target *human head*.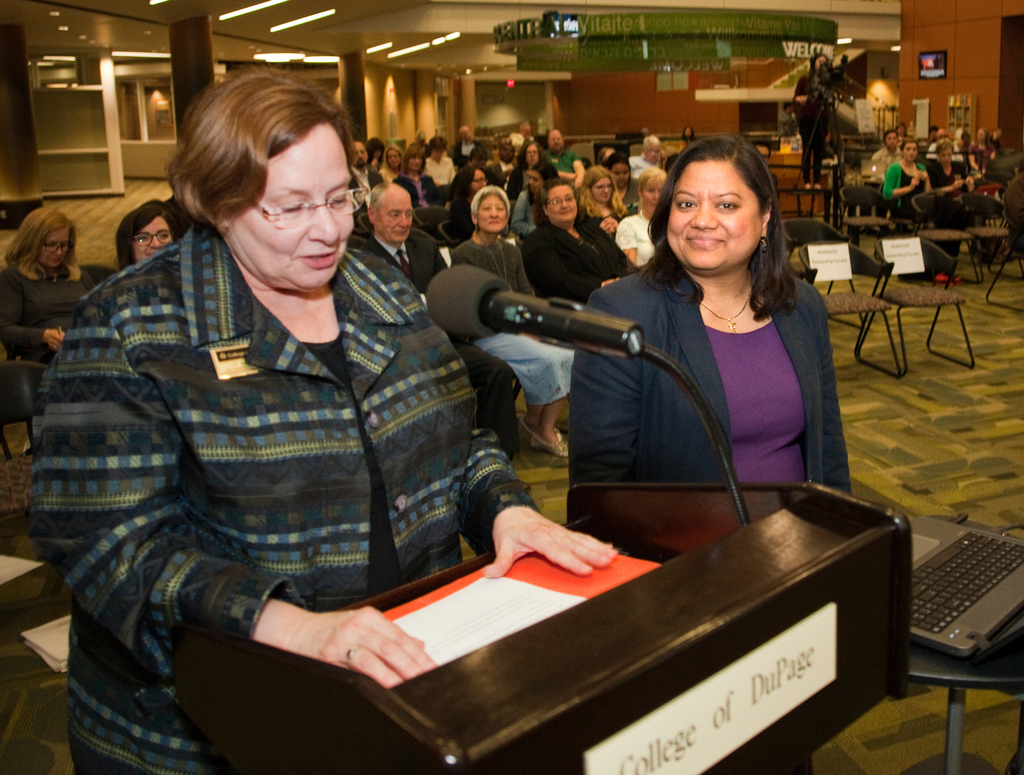
Target region: l=596, t=156, r=634, b=192.
